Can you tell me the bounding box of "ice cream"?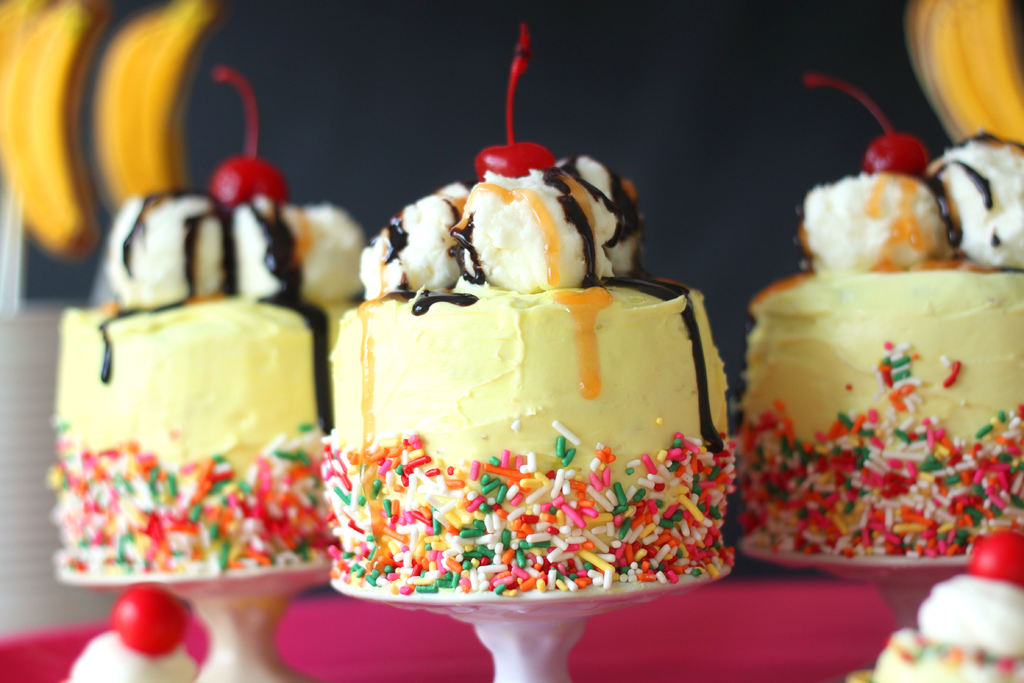
(922,136,1023,270).
